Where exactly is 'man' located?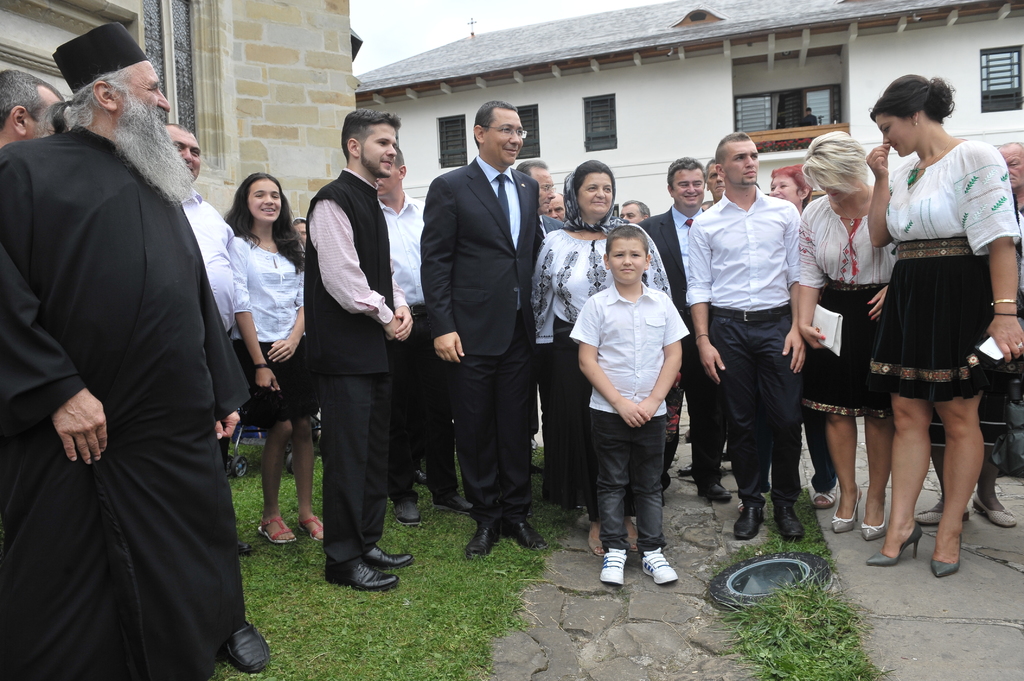
Its bounding box is select_region(545, 195, 568, 226).
